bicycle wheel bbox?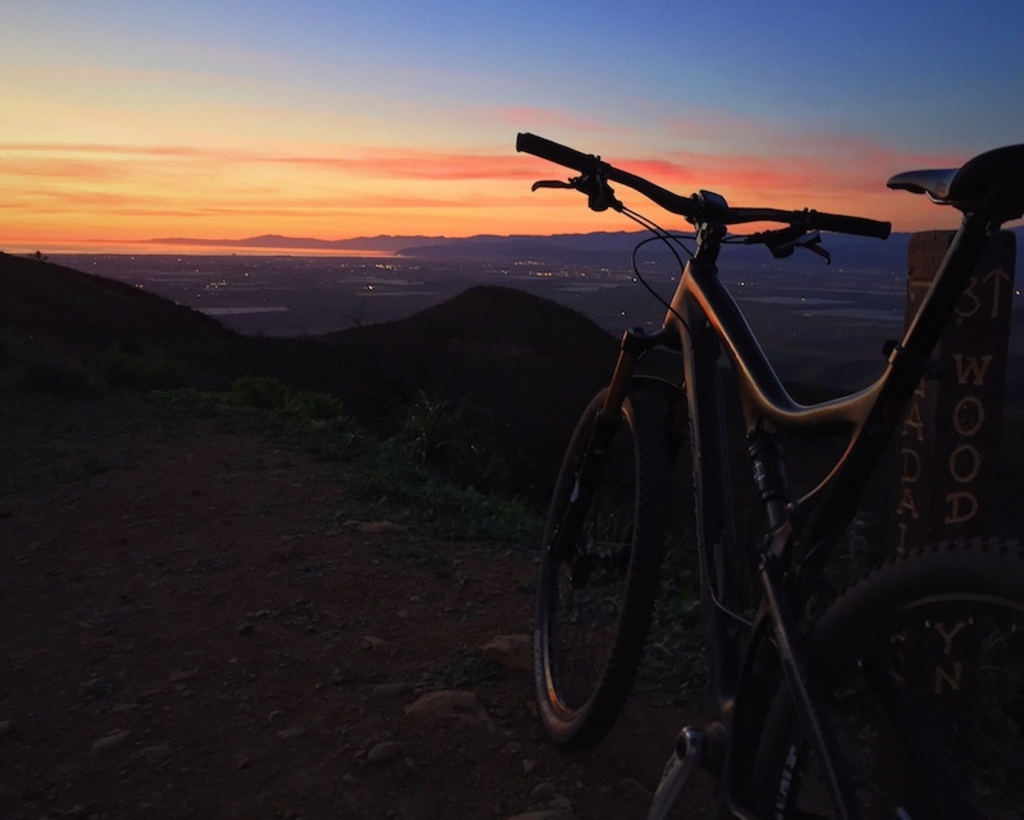
BBox(712, 537, 1023, 819)
